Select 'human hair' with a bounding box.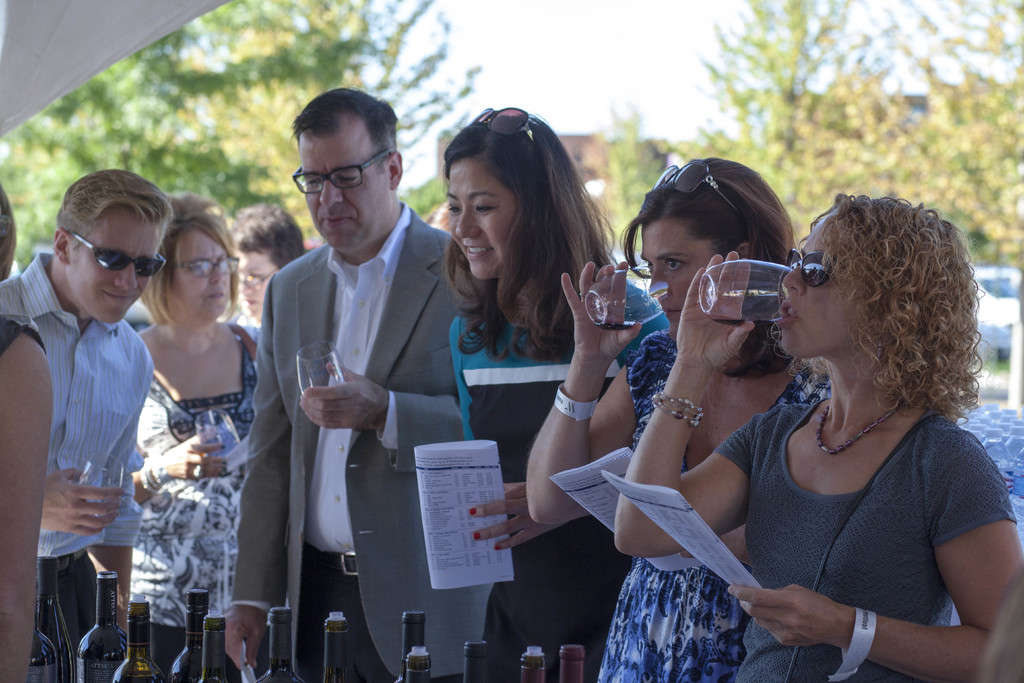
[x1=0, y1=176, x2=18, y2=279].
